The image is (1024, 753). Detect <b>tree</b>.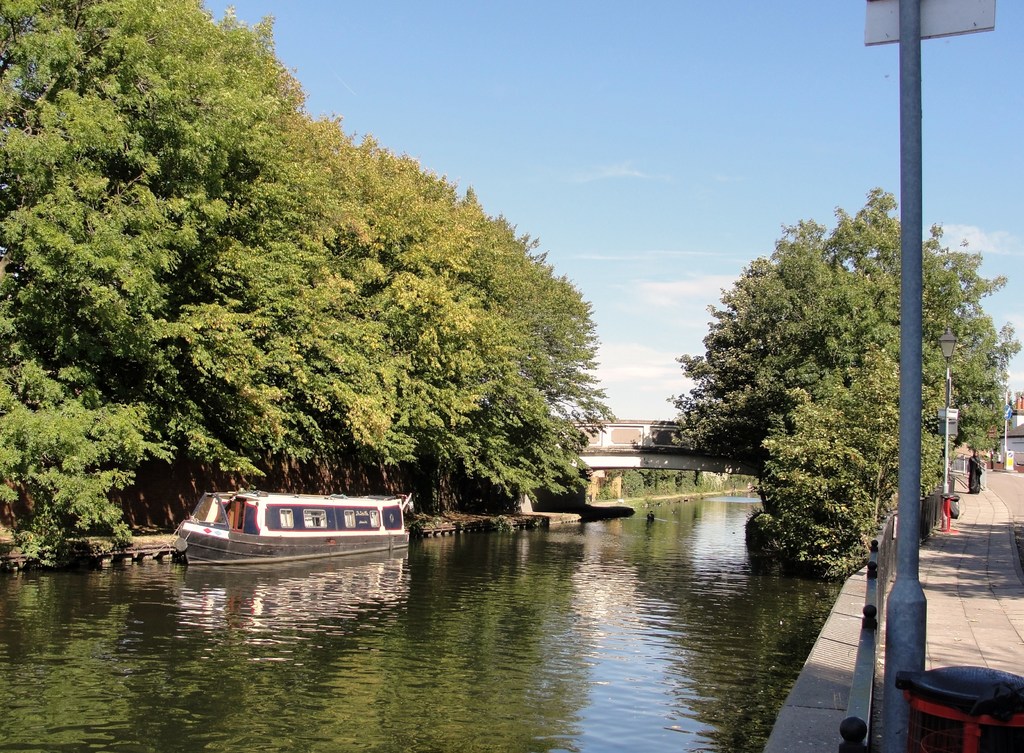
Detection: bbox=[4, 19, 662, 561].
